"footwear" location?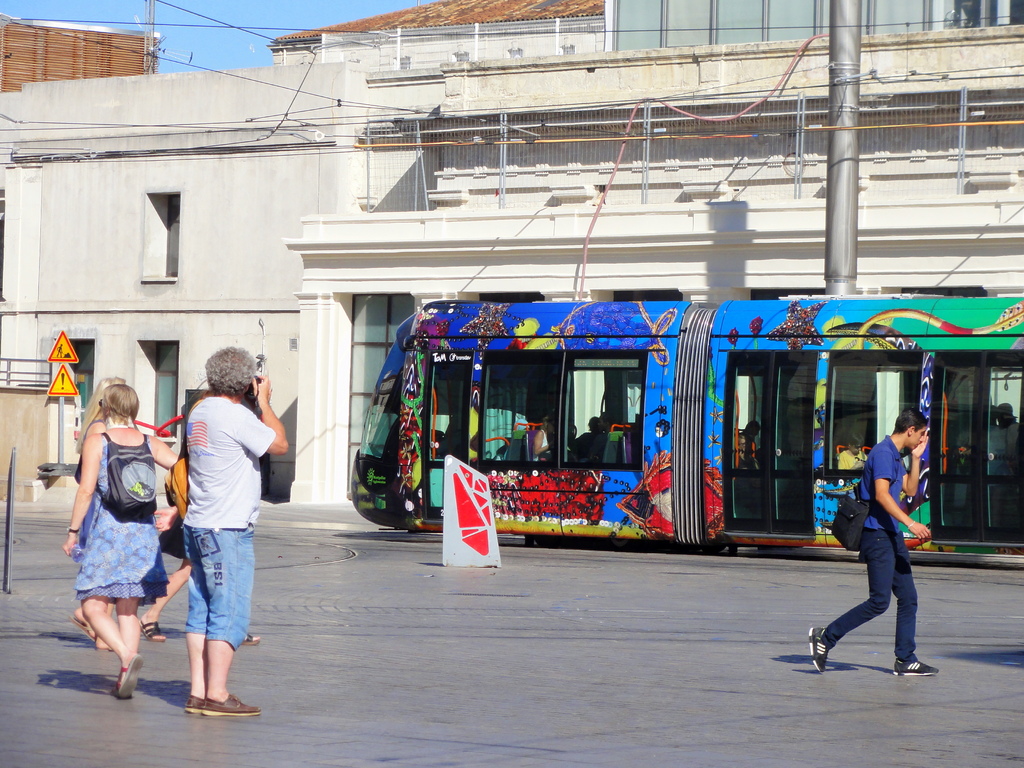
Rect(93, 640, 129, 652)
